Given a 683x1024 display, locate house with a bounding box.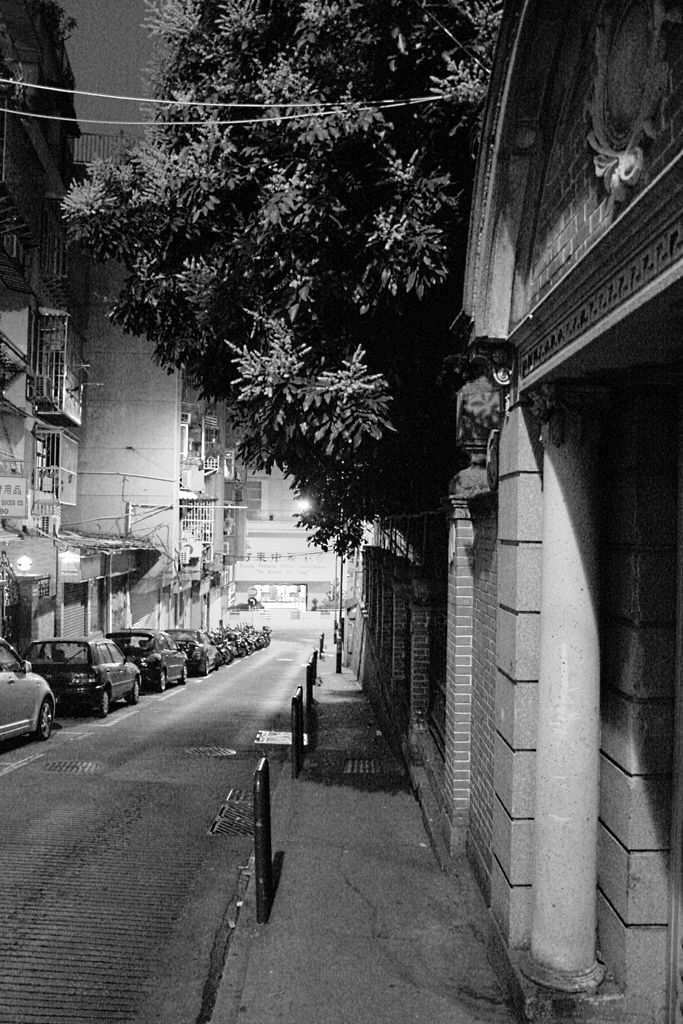
Located: (0, 15, 99, 573).
